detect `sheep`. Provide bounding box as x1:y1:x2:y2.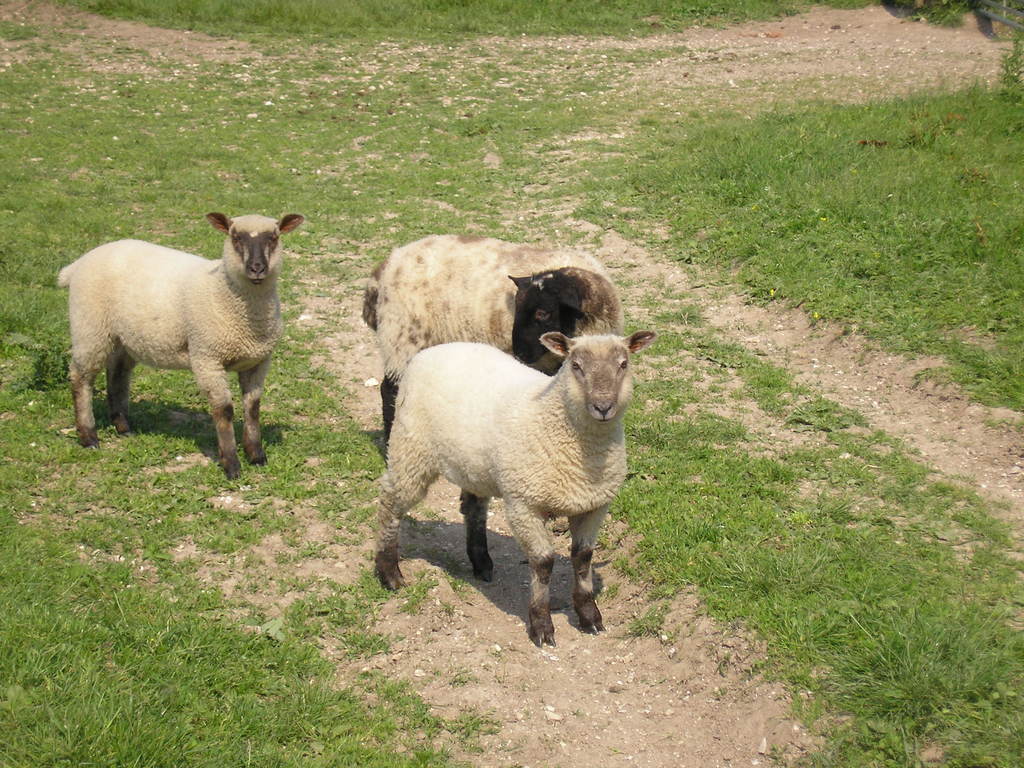
362:234:625:452.
